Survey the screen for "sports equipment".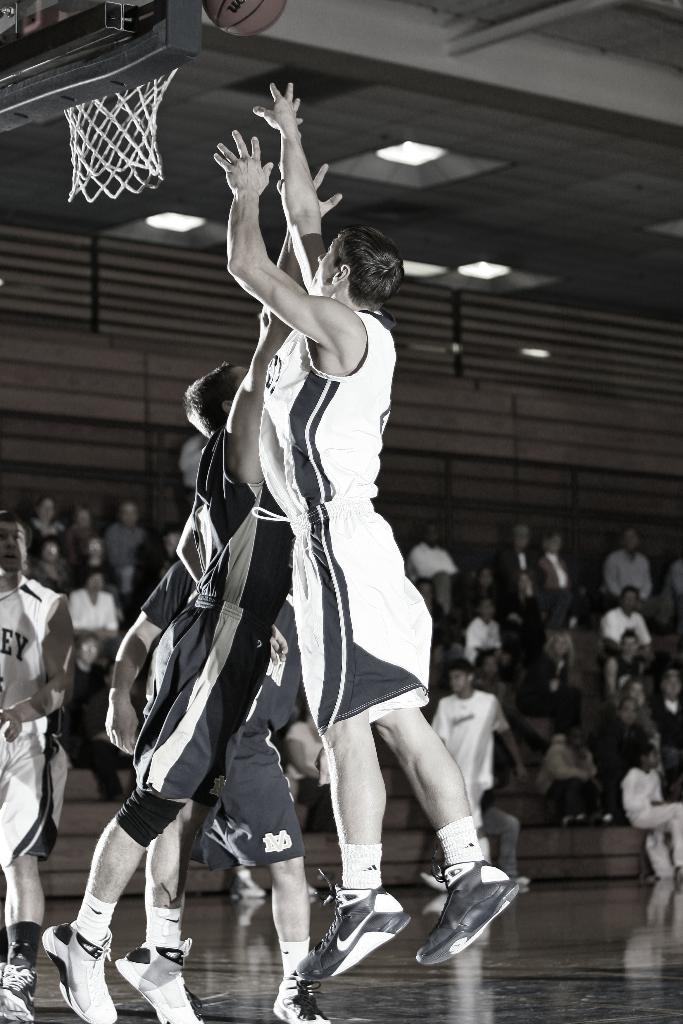
Survey found: (0,946,43,995).
